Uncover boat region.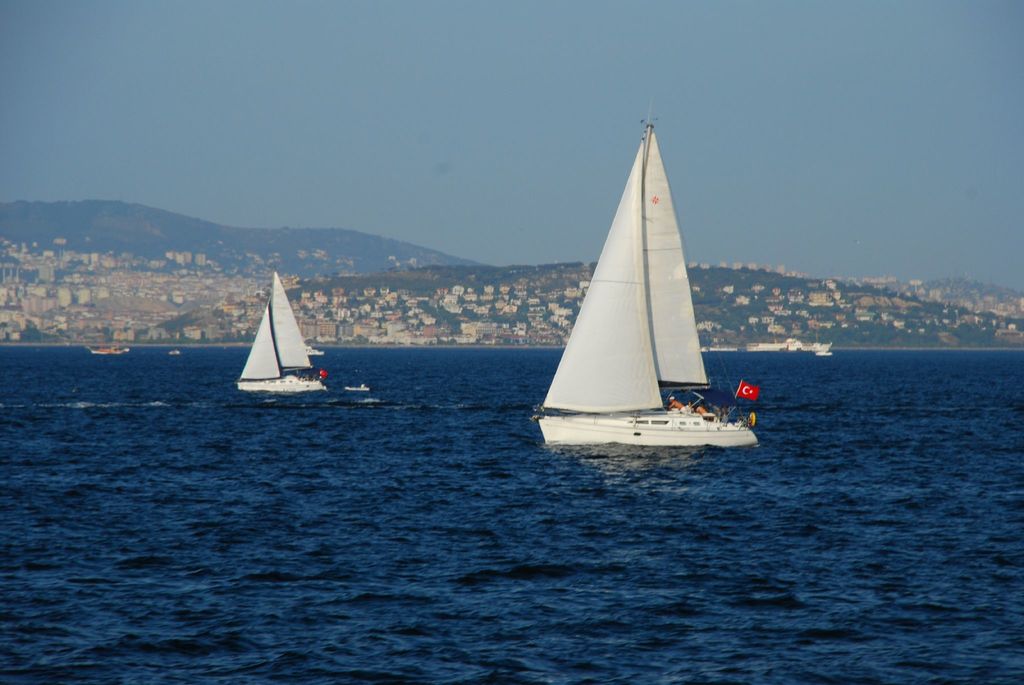
Uncovered: [x1=531, y1=102, x2=762, y2=445].
